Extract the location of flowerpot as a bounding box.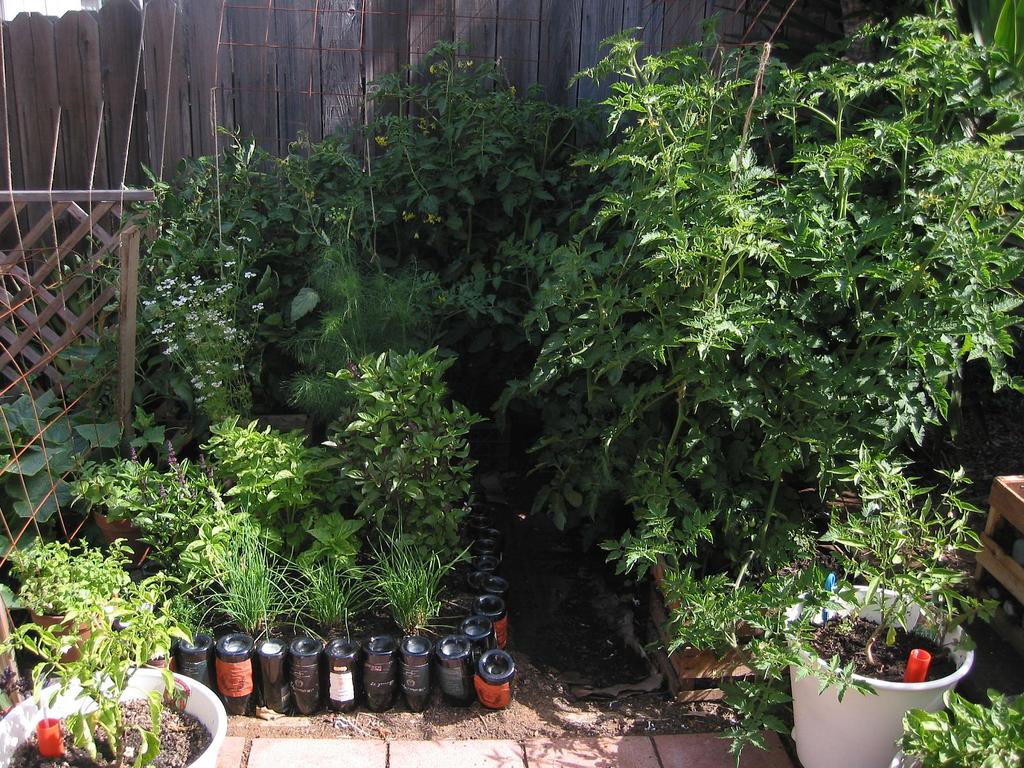
crop(477, 579, 508, 602).
